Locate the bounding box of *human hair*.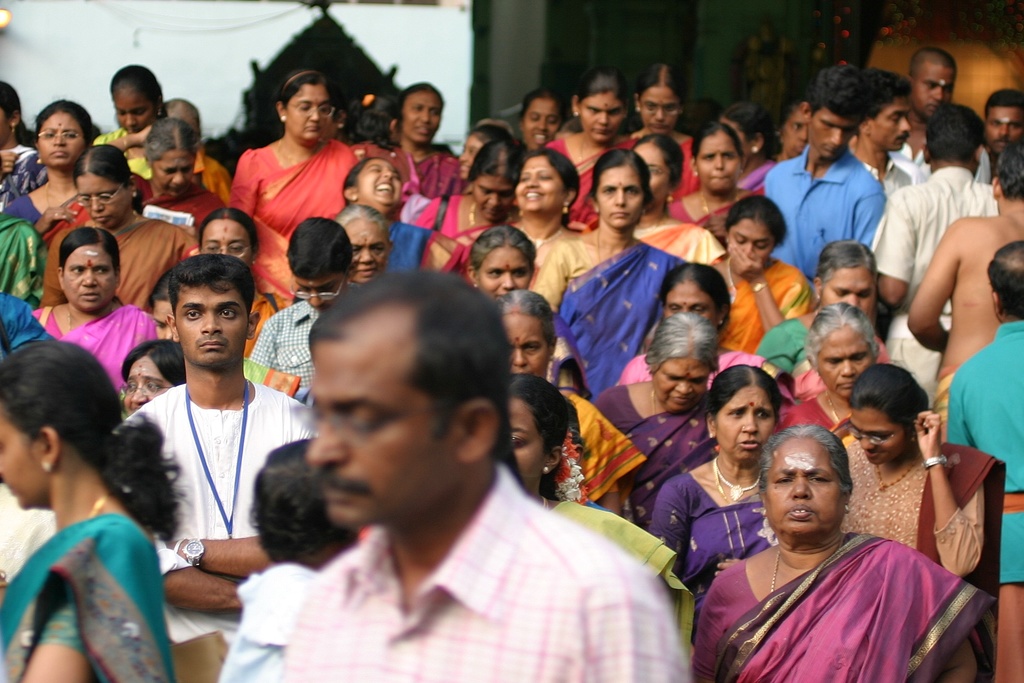
Bounding box: {"x1": 691, "y1": 115, "x2": 744, "y2": 160}.
